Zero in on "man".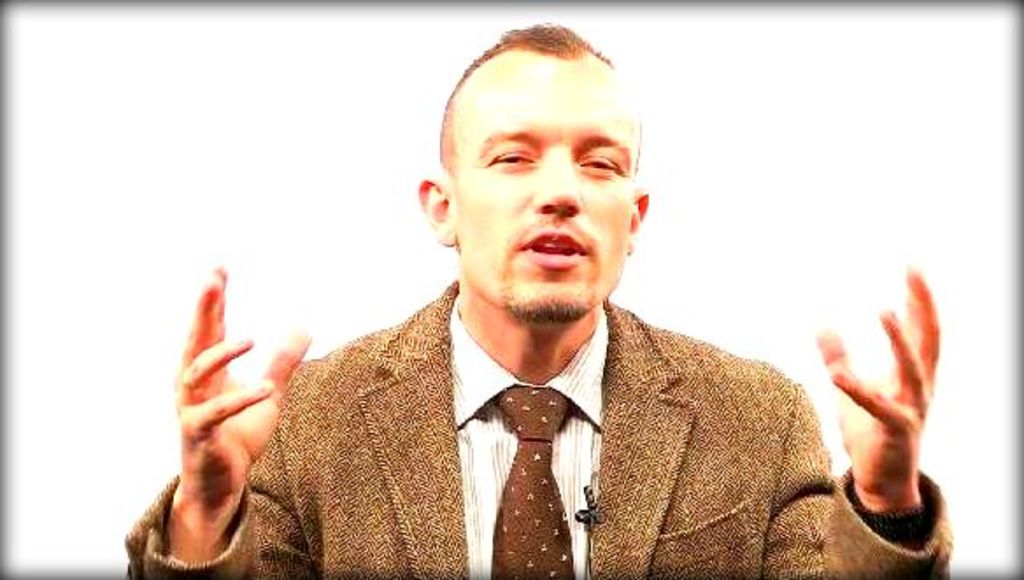
Zeroed in: left=184, top=33, right=907, bottom=575.
